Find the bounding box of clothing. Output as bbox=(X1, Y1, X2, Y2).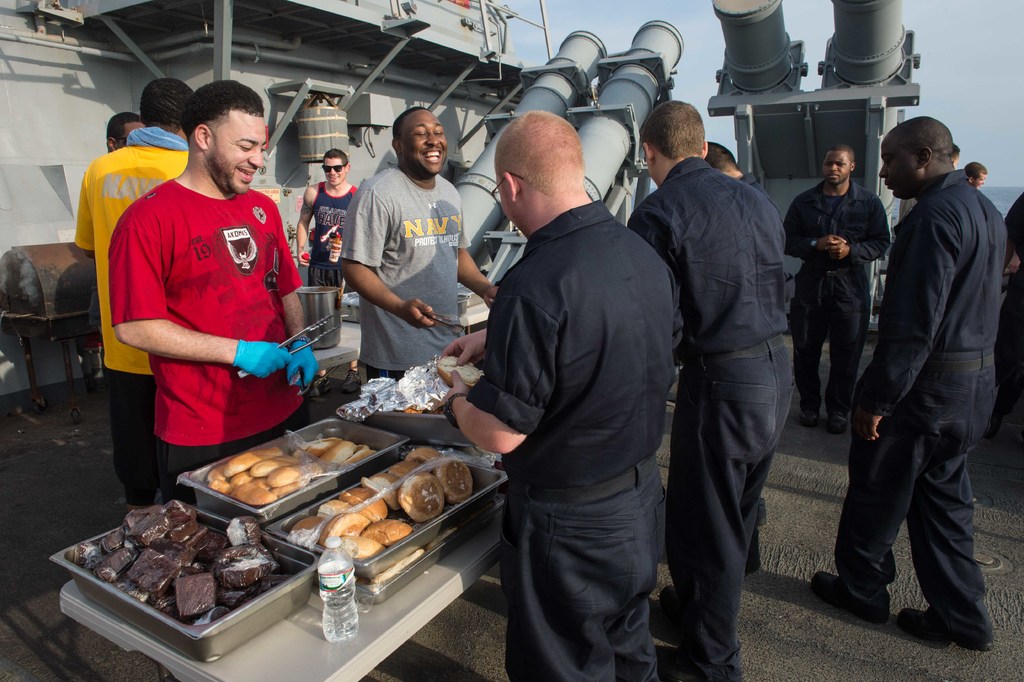
bbox=(106, 160, 332, 513).
